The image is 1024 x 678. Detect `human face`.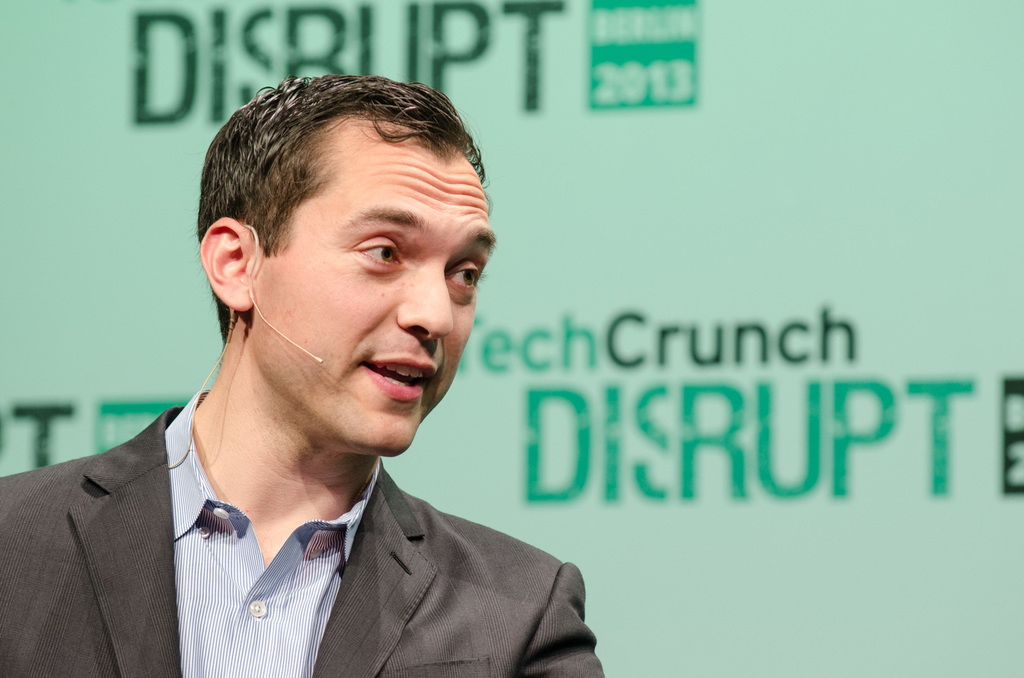
Detection: BBox(246, 119, 500, 455).
